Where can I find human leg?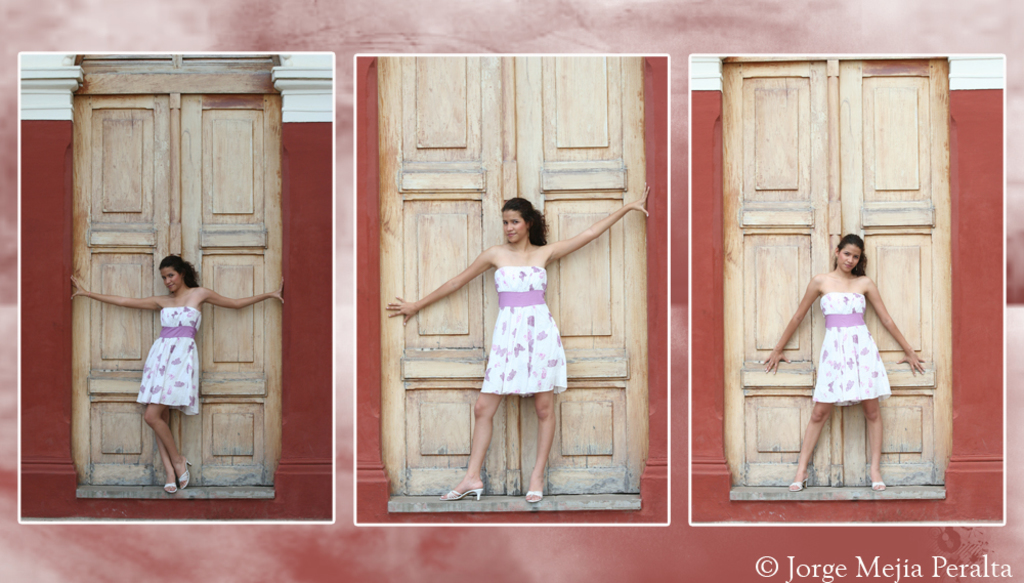
You can find it at 439,394,498,501.
